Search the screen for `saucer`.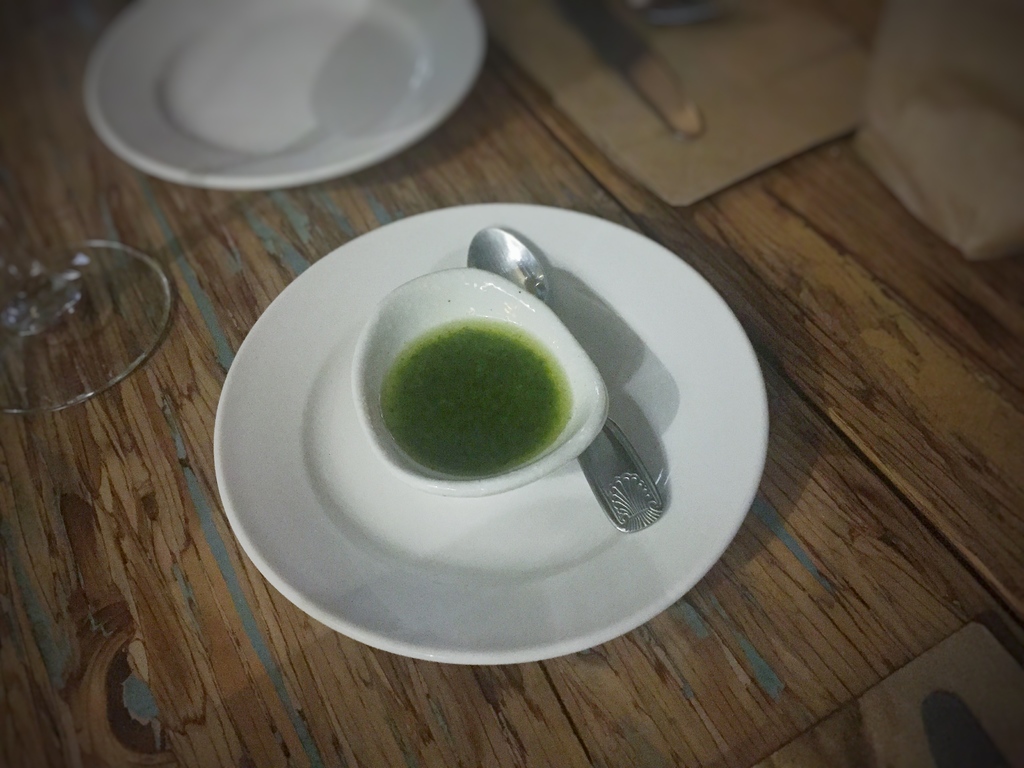
Found at box(209, 200, 768, 668).
